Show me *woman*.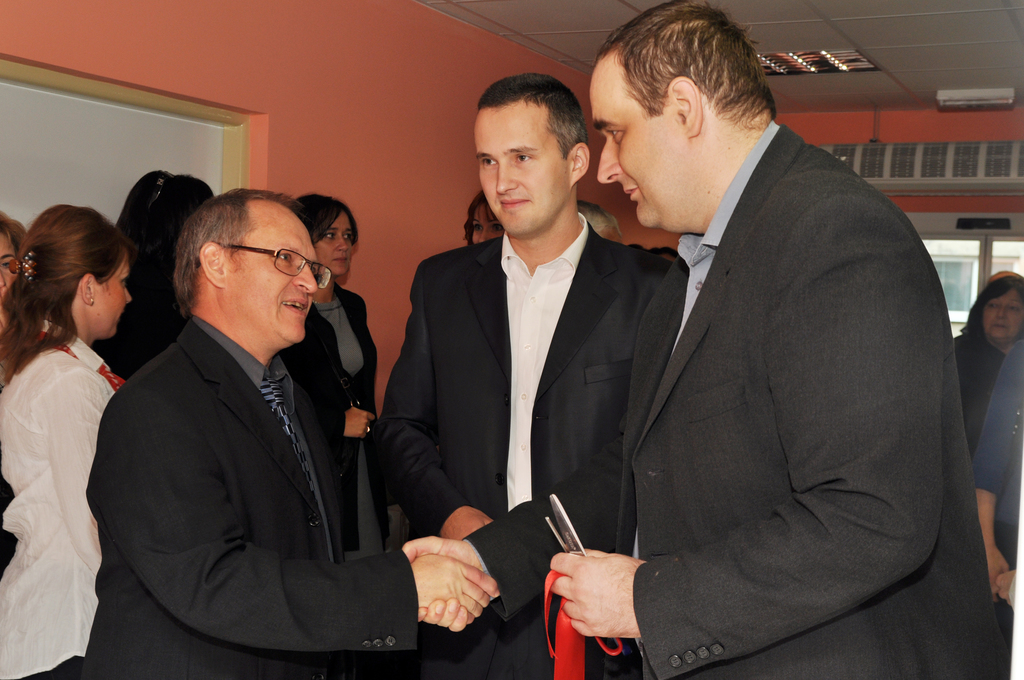
*woman* is here: <region>3, 205, 43, 285</region>.
